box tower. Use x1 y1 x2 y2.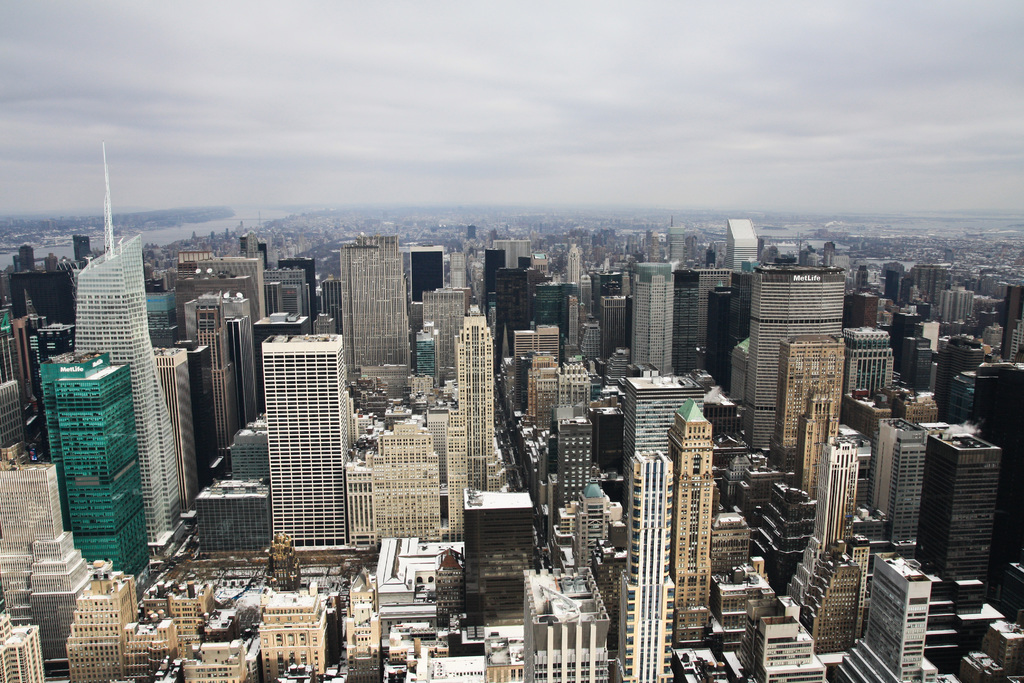
769 327 847 457.
